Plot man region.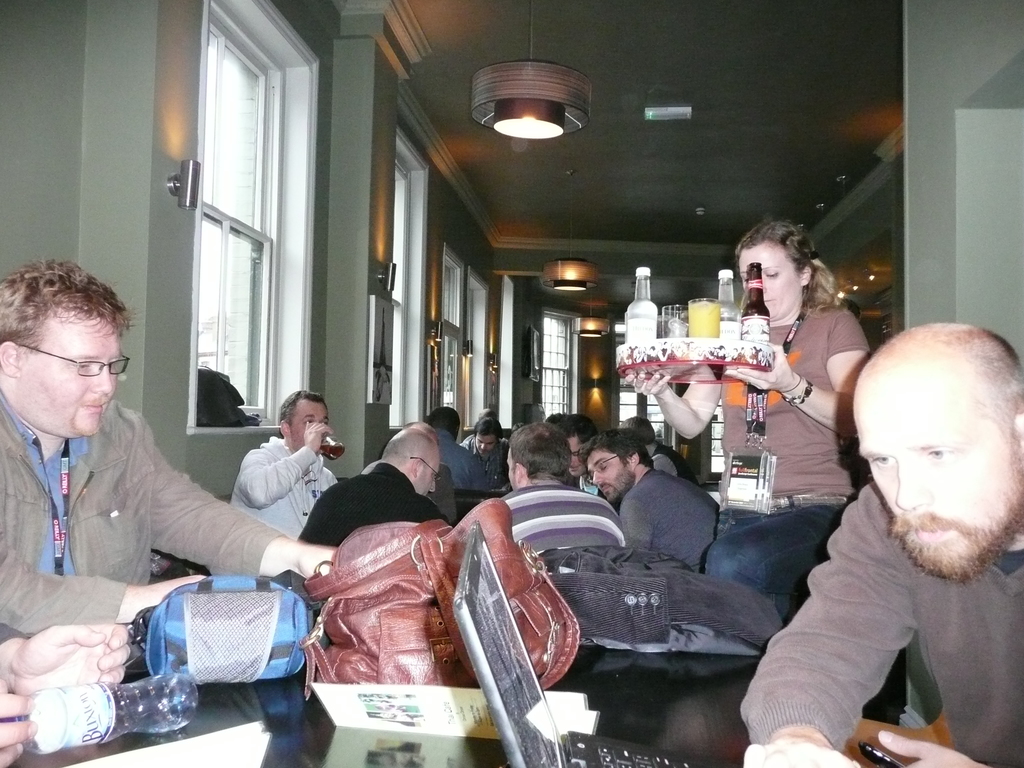
Plotted at bbox(227, 392, 338, 538).
